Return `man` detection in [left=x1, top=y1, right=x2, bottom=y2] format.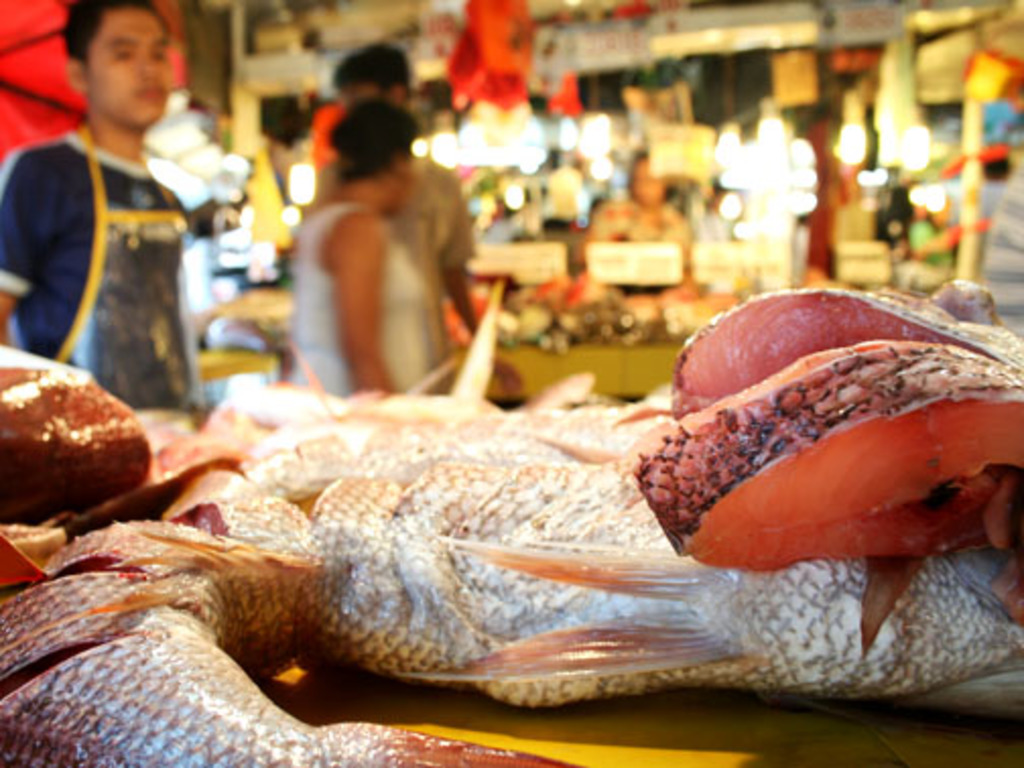
[left=0, top=0, right=191, bottom=404].
